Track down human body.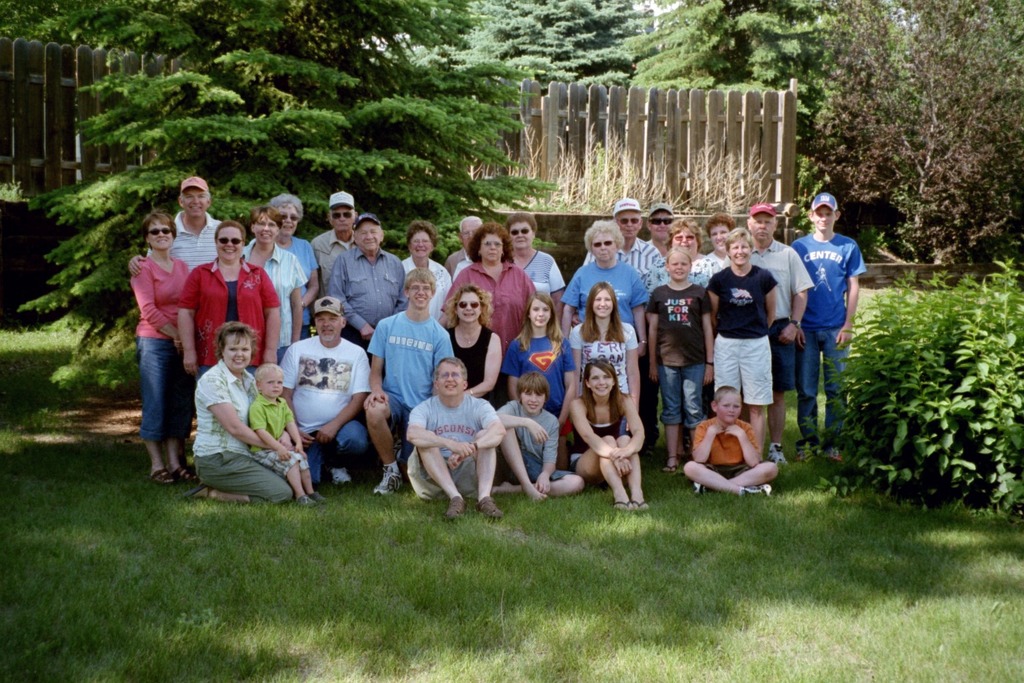
Tracked to (567,215,649,373).
